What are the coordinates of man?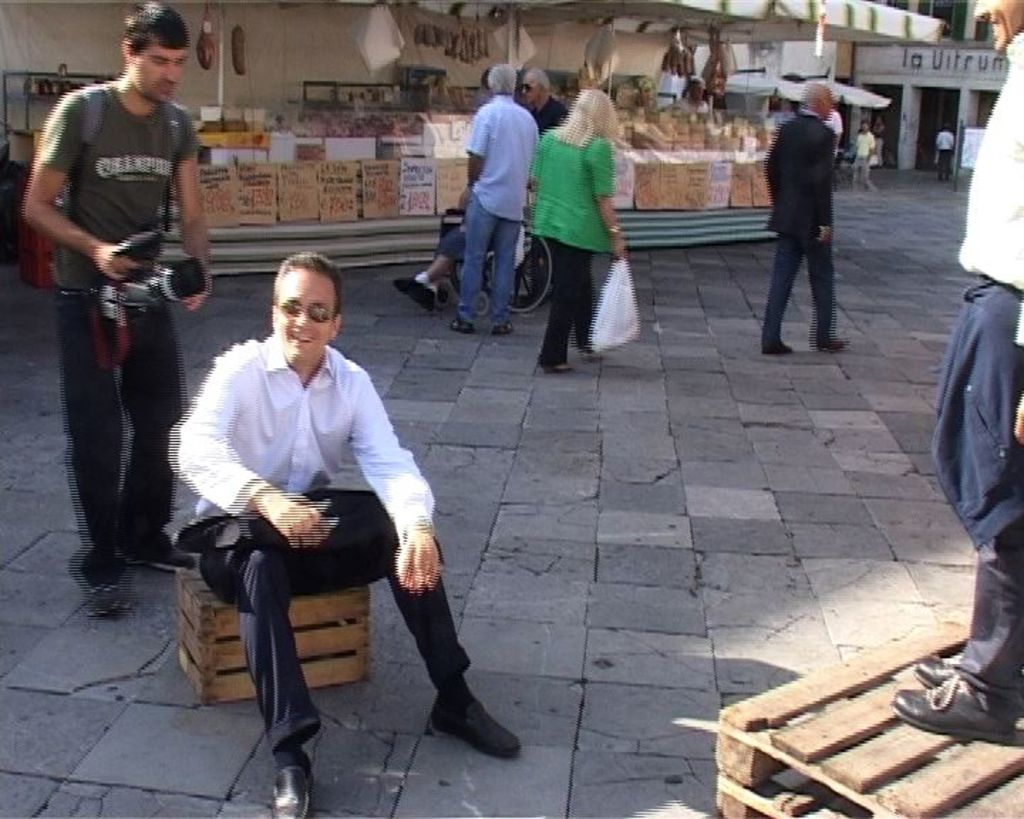
BBox(761, 77, 856, 355).
